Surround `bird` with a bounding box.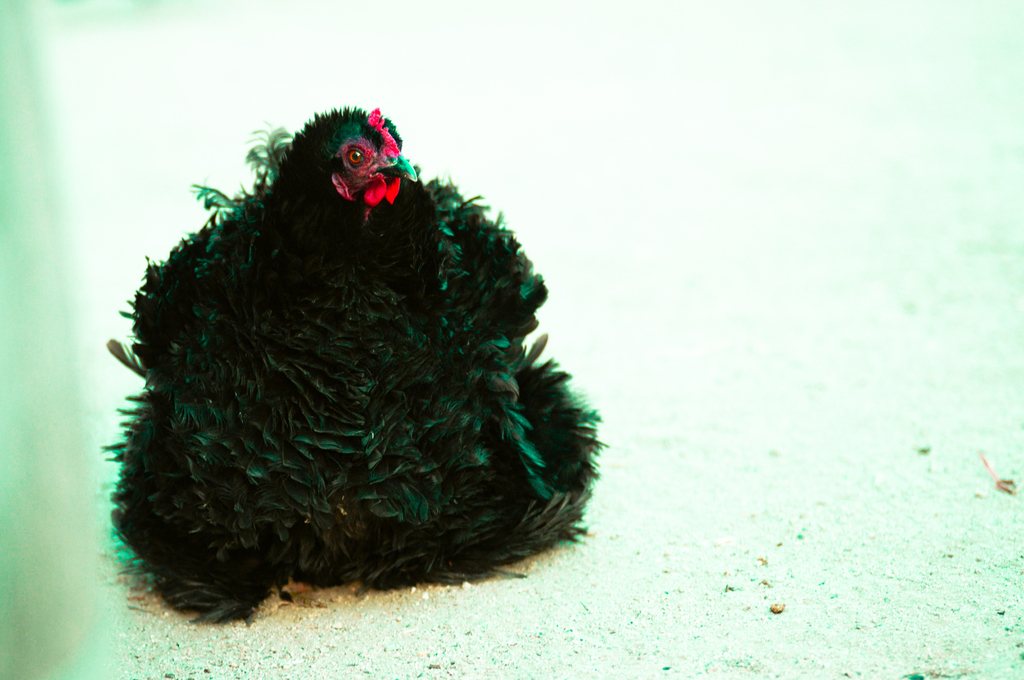
121 114 614 585.
